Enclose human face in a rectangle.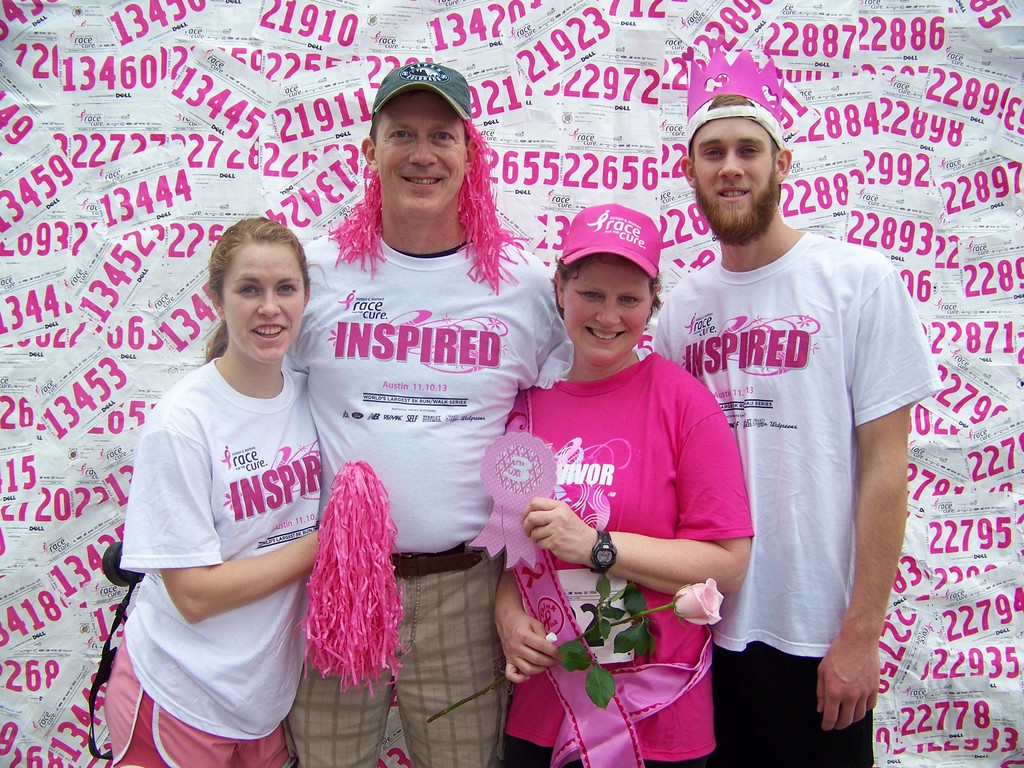
220 243 308 365.
